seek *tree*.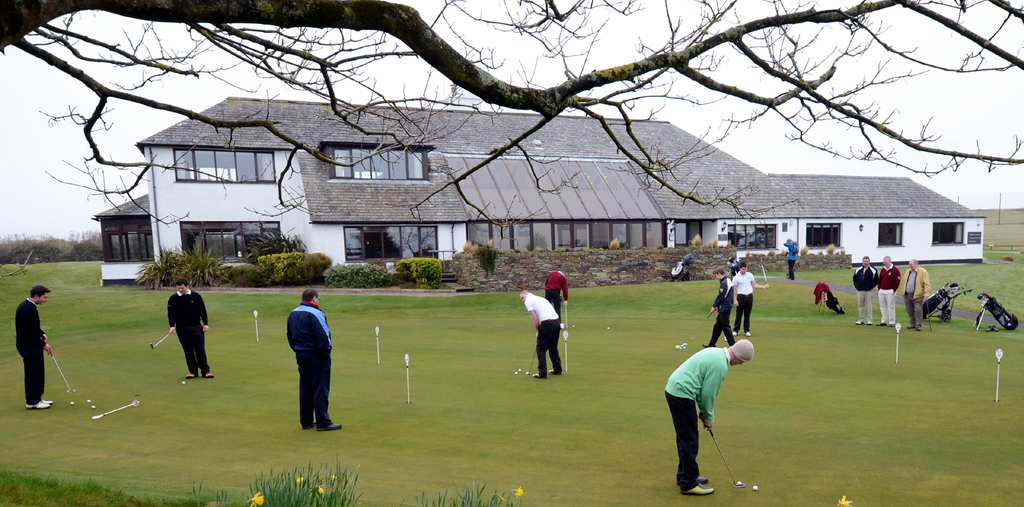
(0,0,1023,220).
